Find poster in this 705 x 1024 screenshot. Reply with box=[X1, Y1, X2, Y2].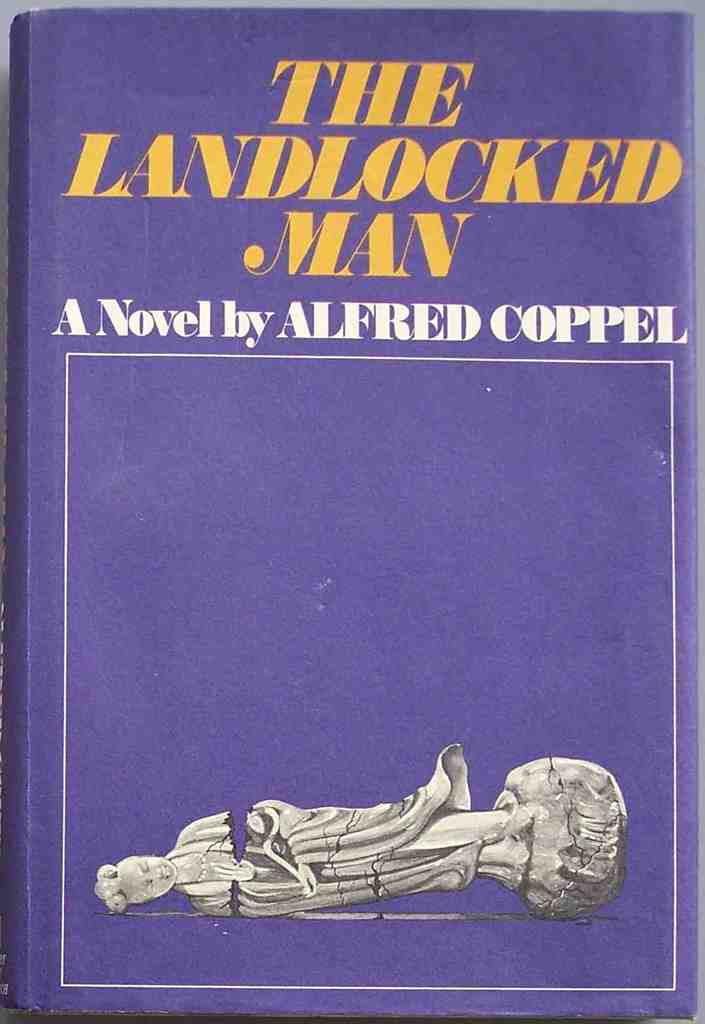
box=[0, 15, 704, 1023].
